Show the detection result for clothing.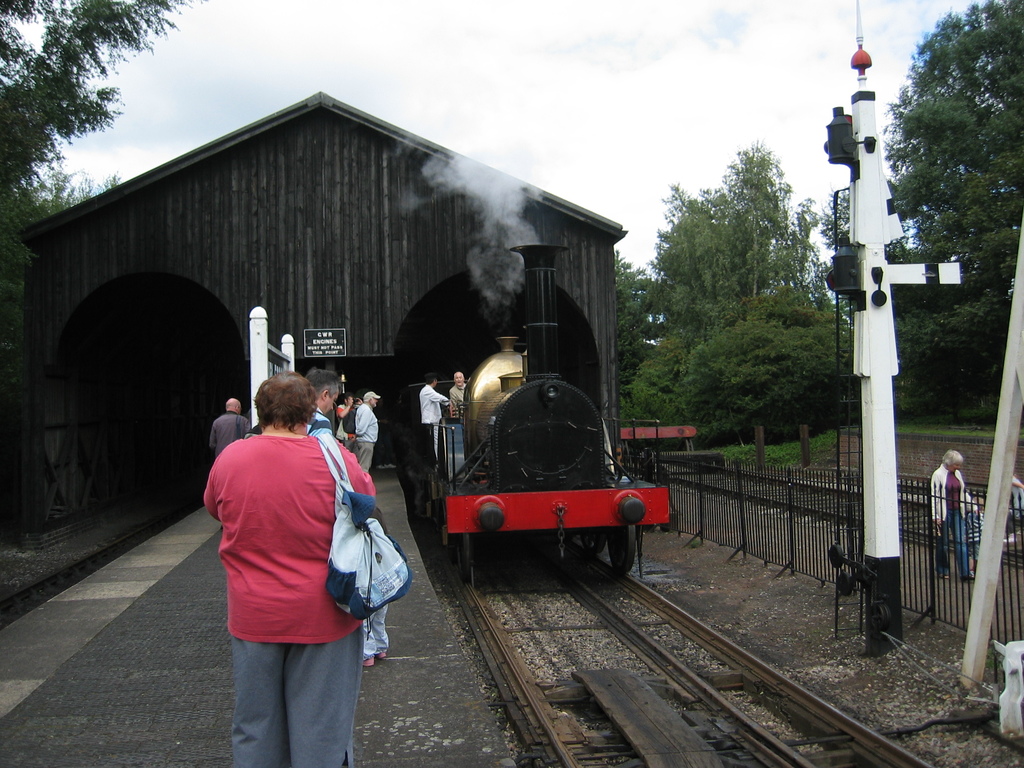
pyautogui.locateOnScreen(212, 408, 385, 704).
